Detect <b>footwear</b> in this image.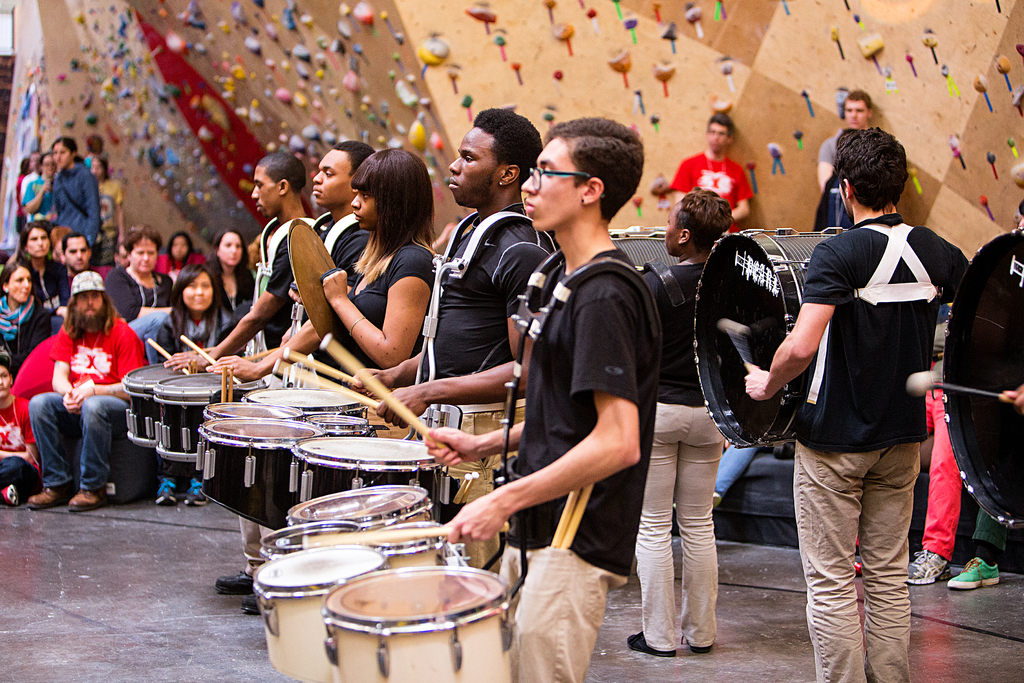
Detection: pyautogui.locateOnScreen(30, 483, 67, 507).
